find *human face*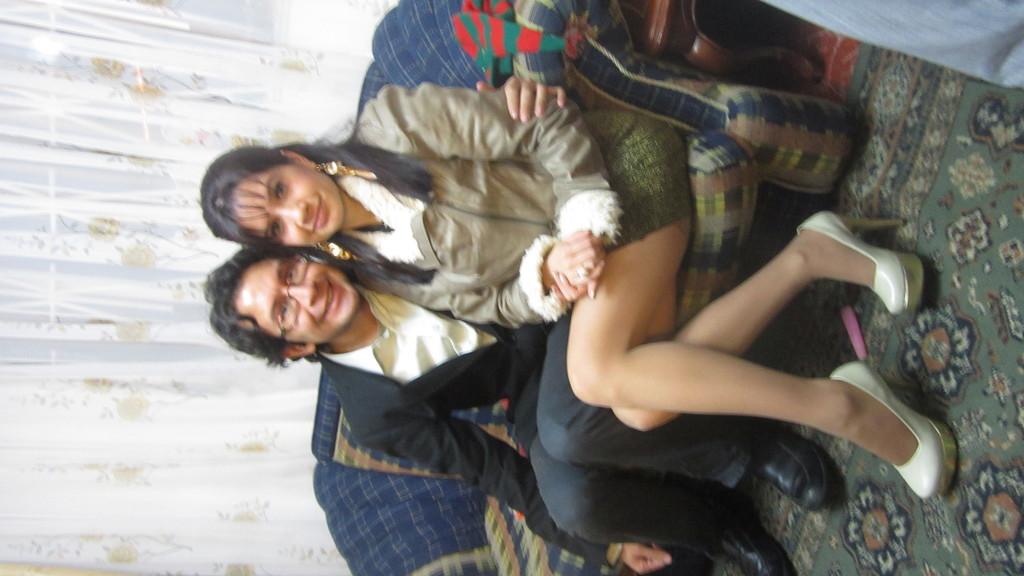
Rect(240, 258, 355, 340)
